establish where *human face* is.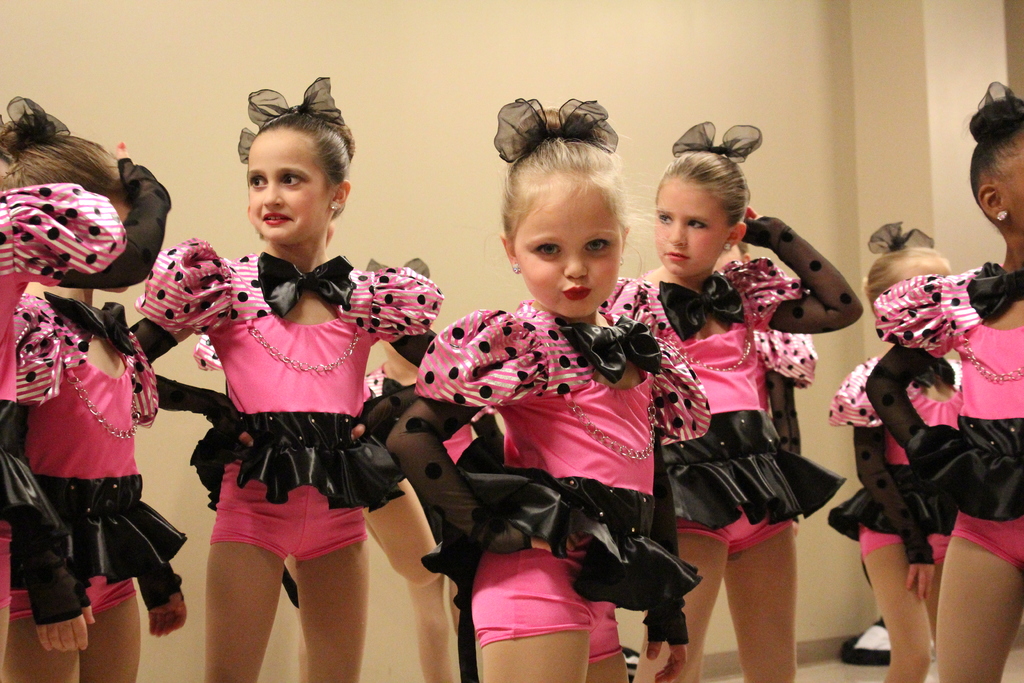
Established at [997,142,1023,232].
